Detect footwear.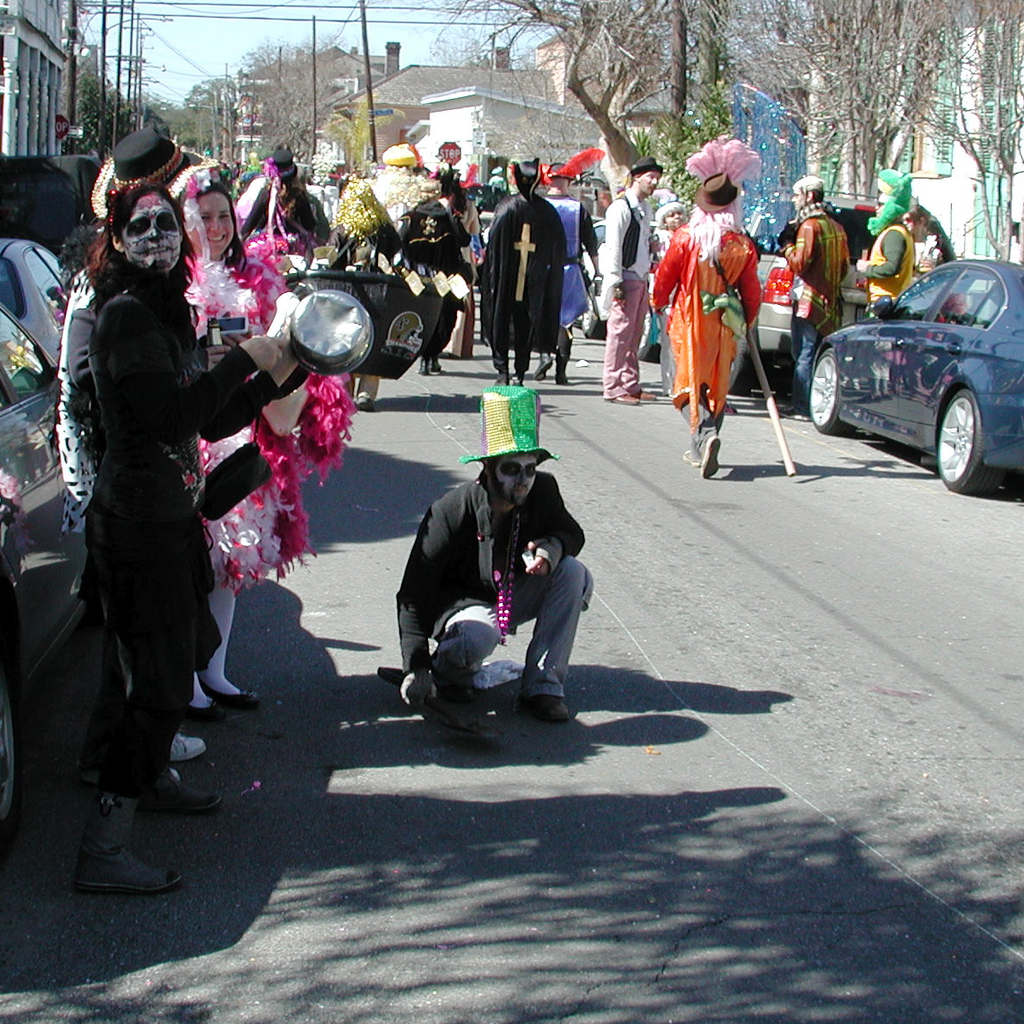
Detected at bbox(350, 392, 378, 412).
